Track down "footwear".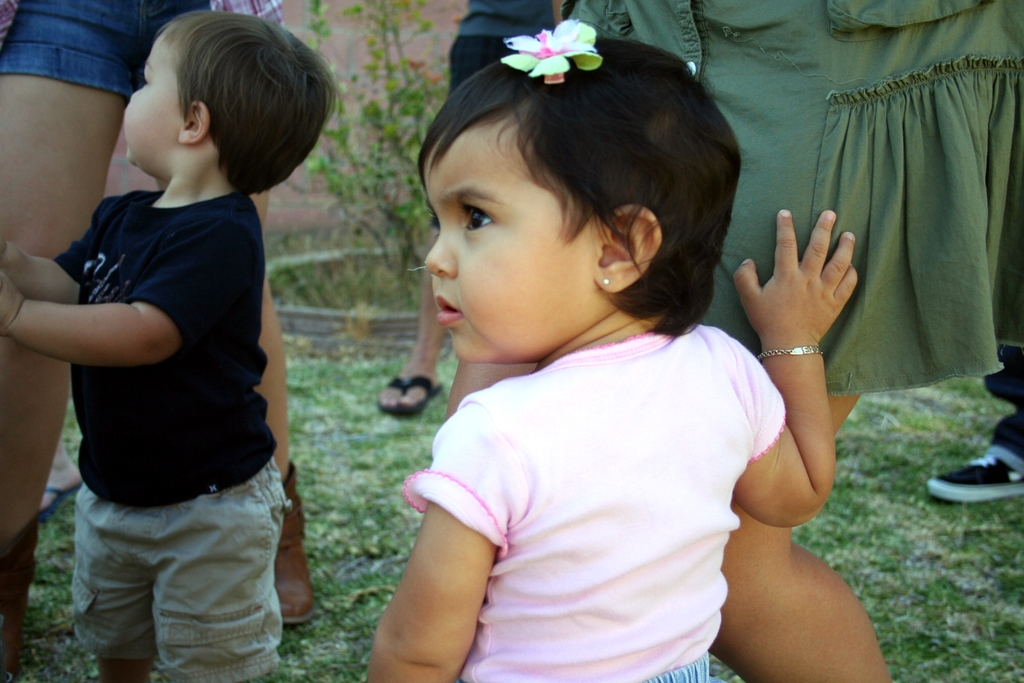
Tracked to select_region(271, 460, 319, 628).
